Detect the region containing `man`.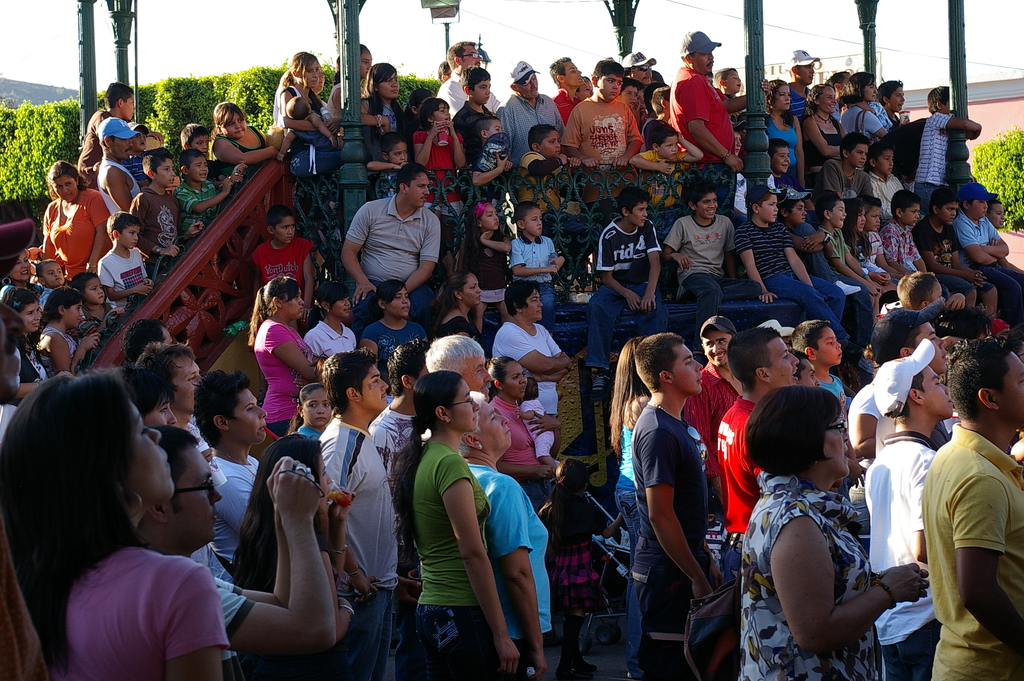
pyautogui.locateOnScreen(95, 116, 144, 211).
